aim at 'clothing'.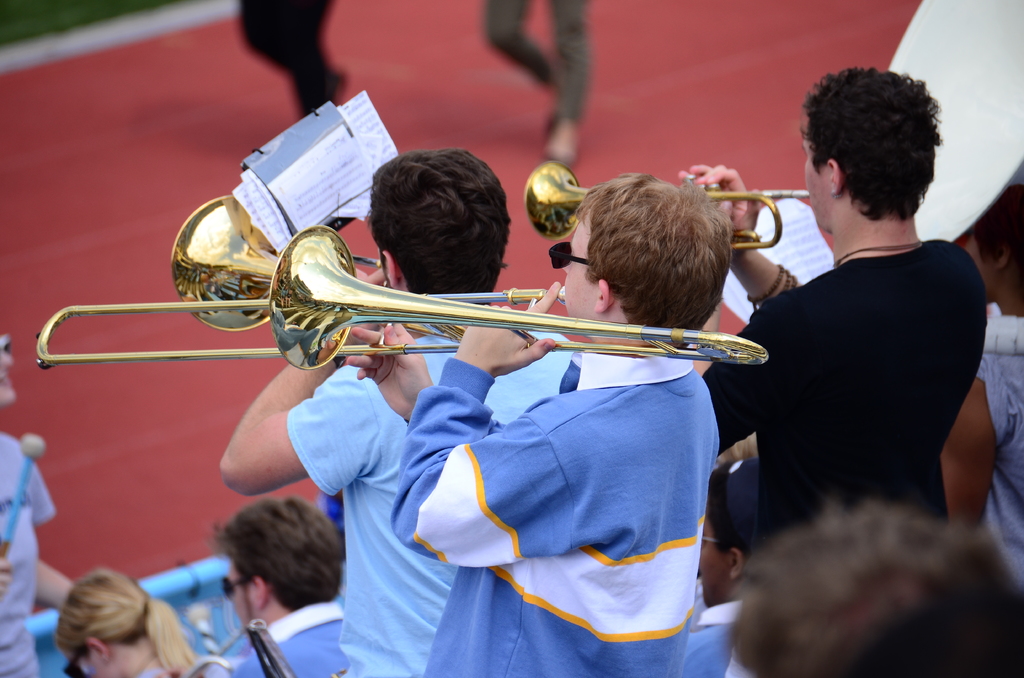
Aimed at region(381, 354, 732, 677).
